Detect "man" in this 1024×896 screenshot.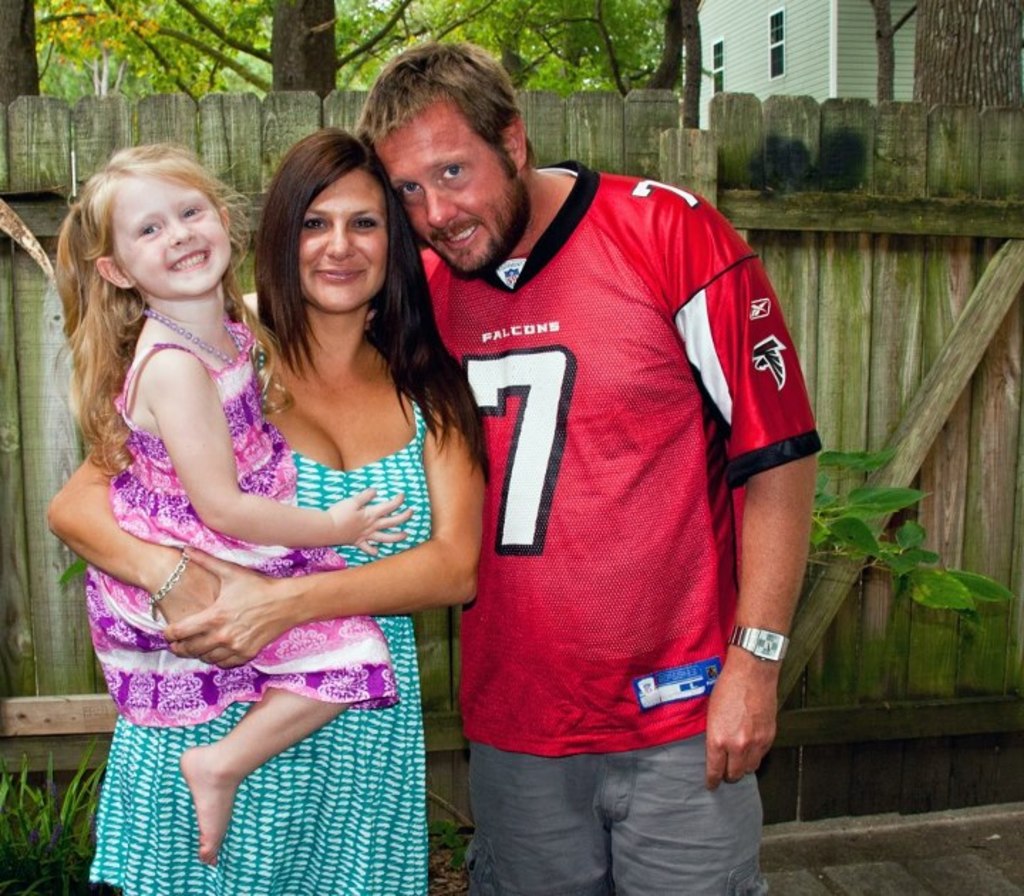
Detection: [232, 27, 829, 895].
